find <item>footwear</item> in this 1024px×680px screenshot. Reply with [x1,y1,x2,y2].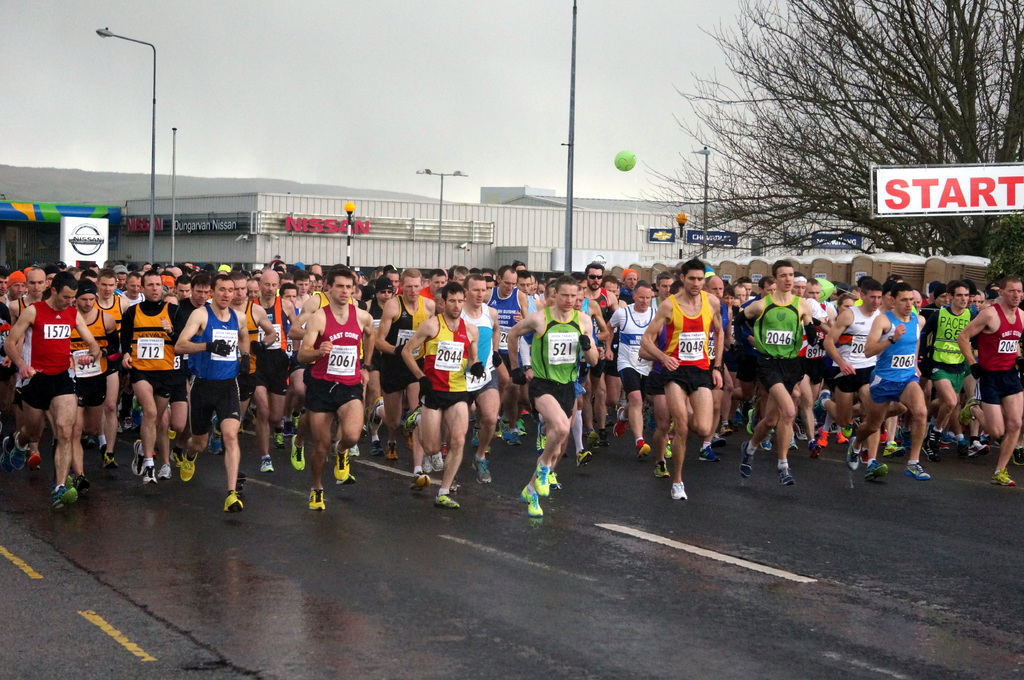
[537,421,549,452].
